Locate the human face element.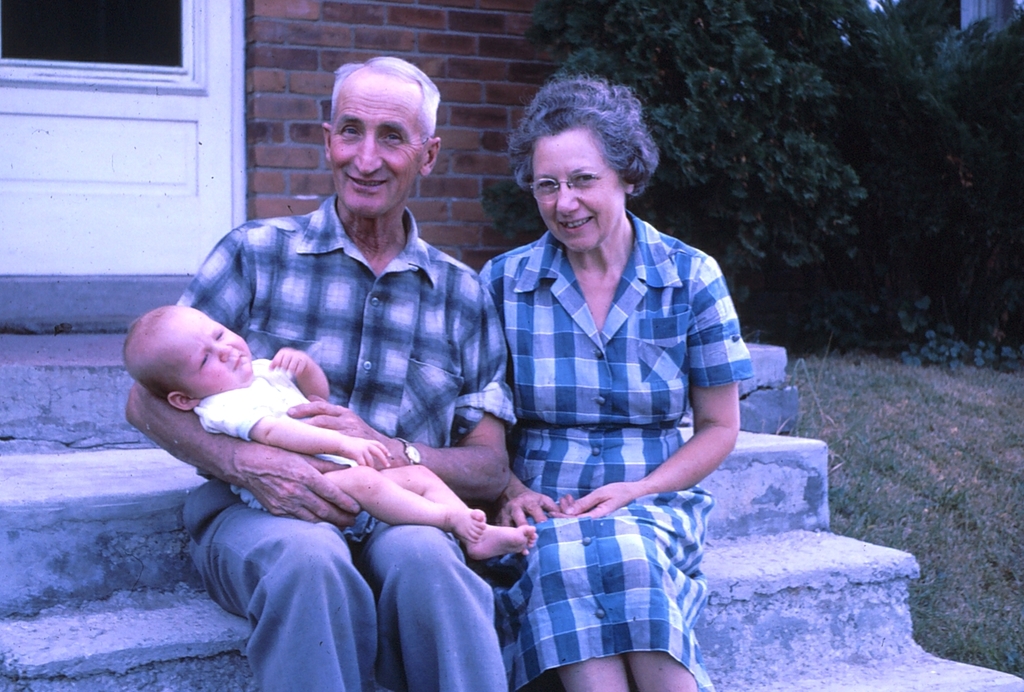
Element bbox: detection(332, 76, 426, 219).
